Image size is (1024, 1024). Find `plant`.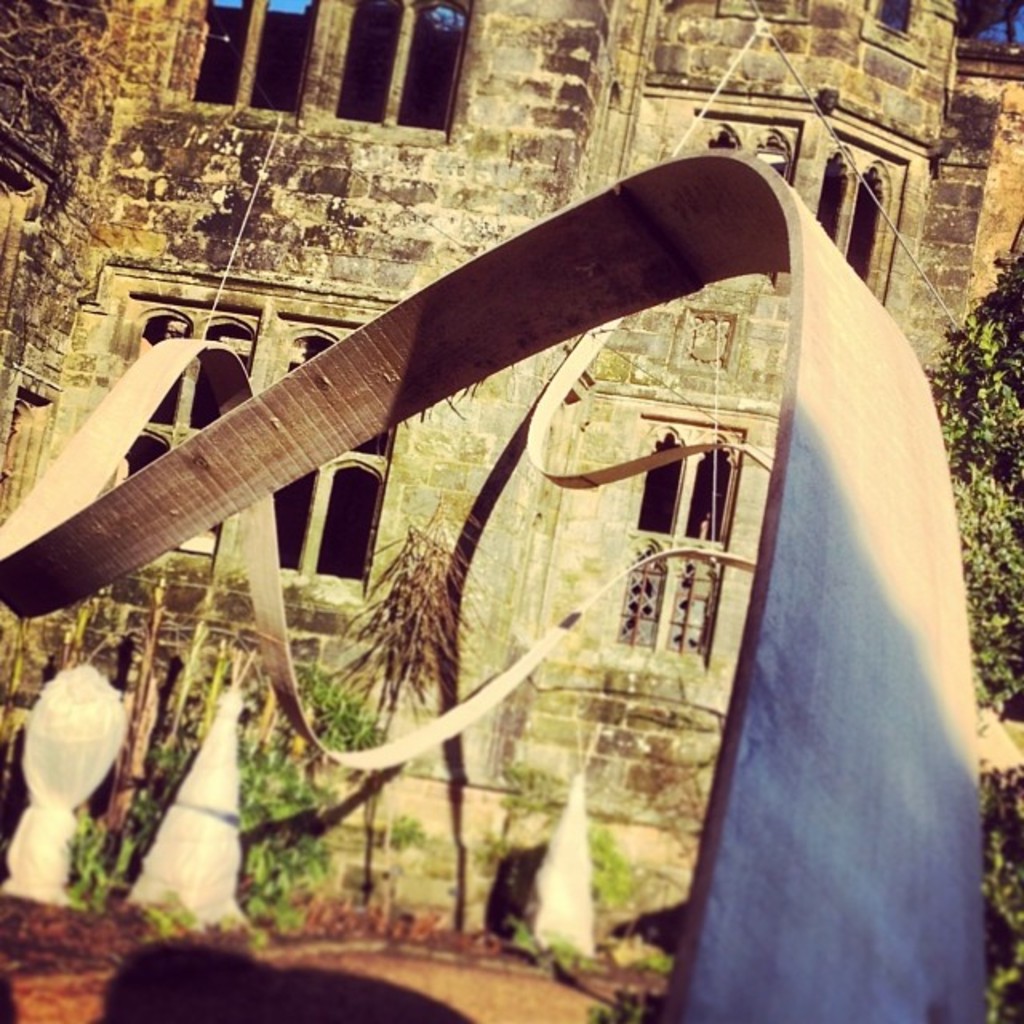
491,746,656,990.
